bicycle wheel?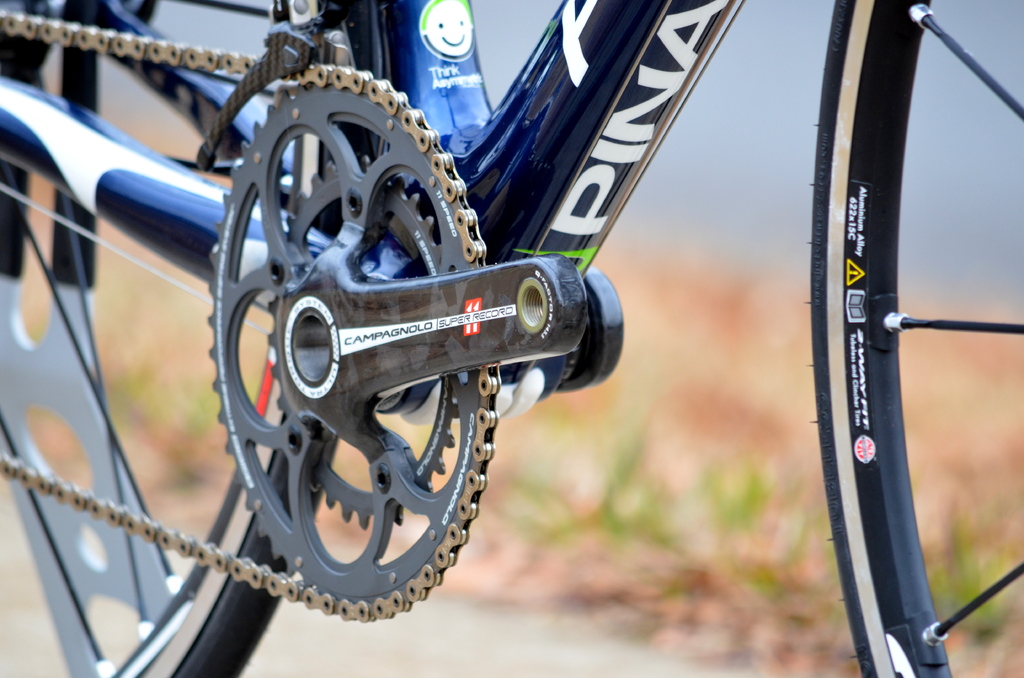
bbox(792, 42, 1000, 677)
